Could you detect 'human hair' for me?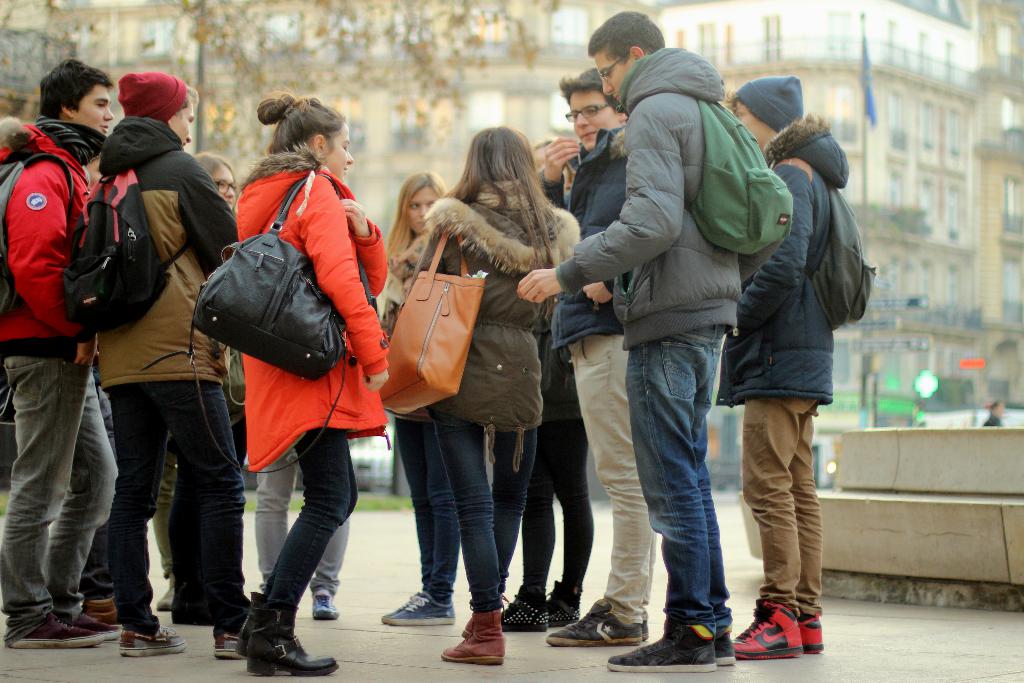
Detection result: [557,65,627,113].
